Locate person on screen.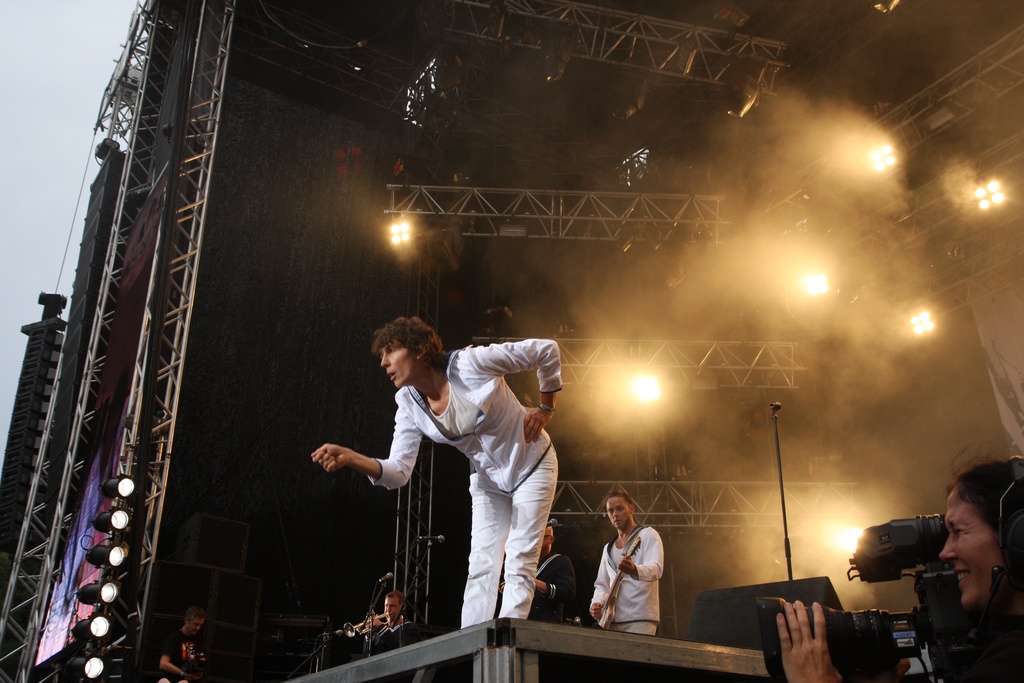
On screen at 584/491/666/632.
